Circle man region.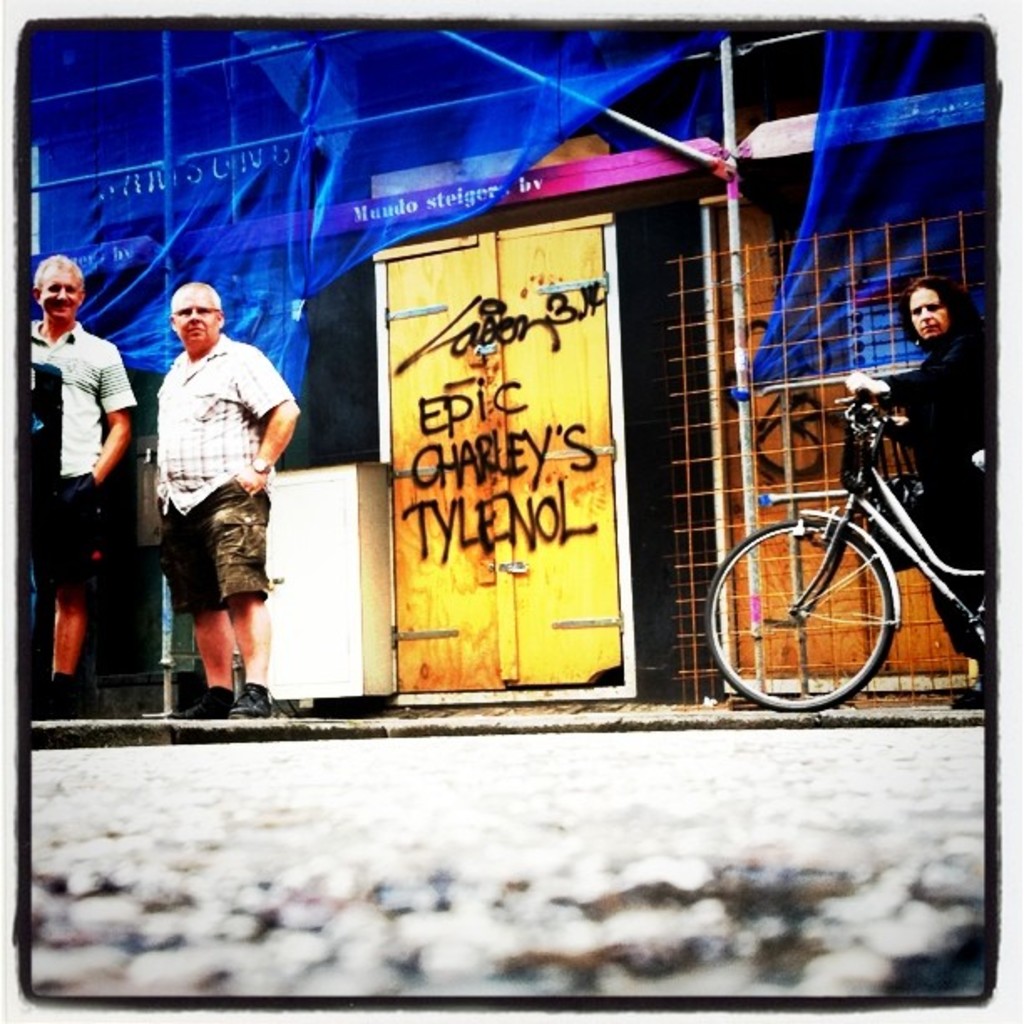
Region: 144:281:321:723.
